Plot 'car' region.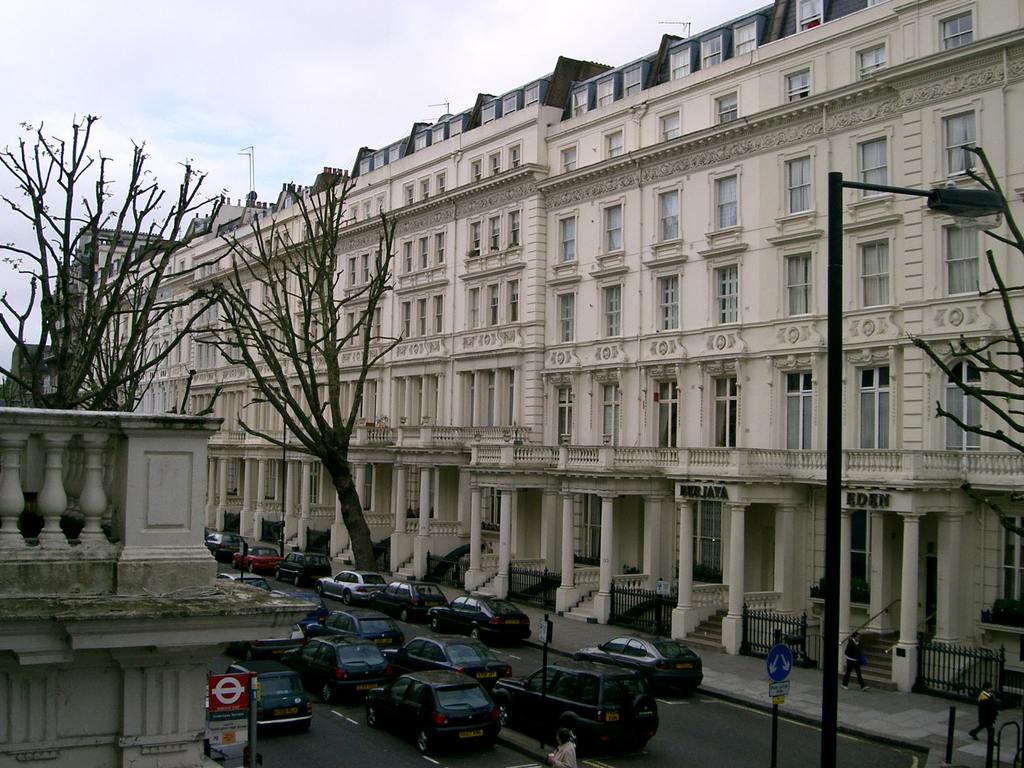
Plotted at {"x1": 319, "y1": 607, "x2": 406, "y2": 648}.
